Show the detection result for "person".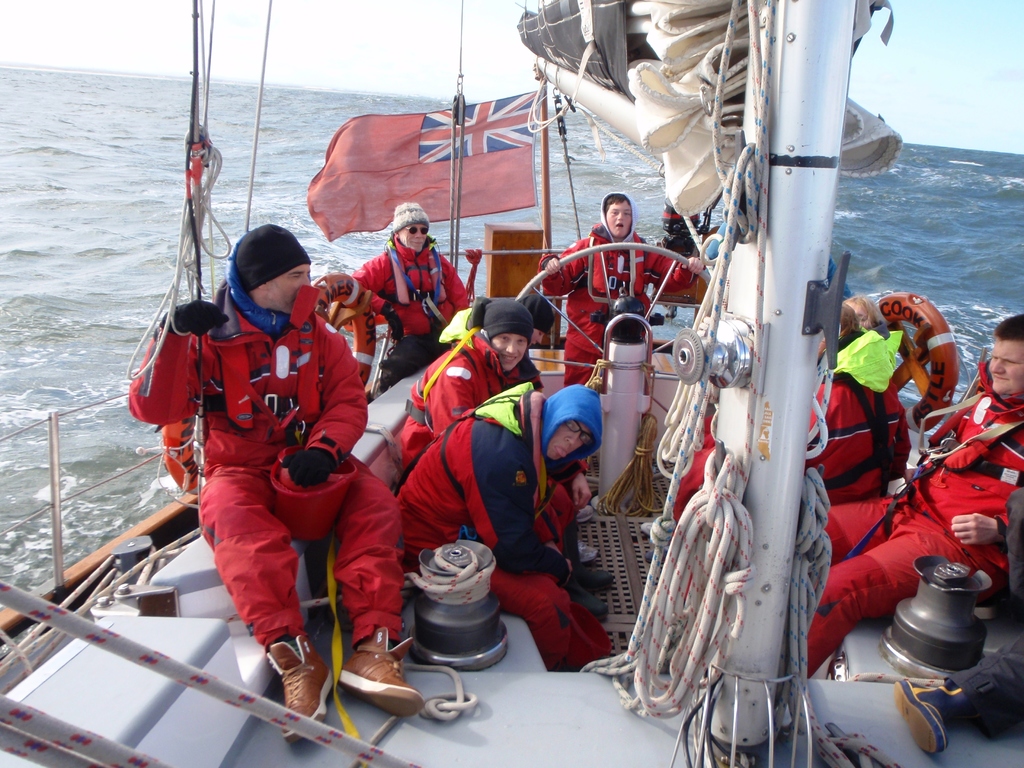
rect(155, 170, 396, 697).
